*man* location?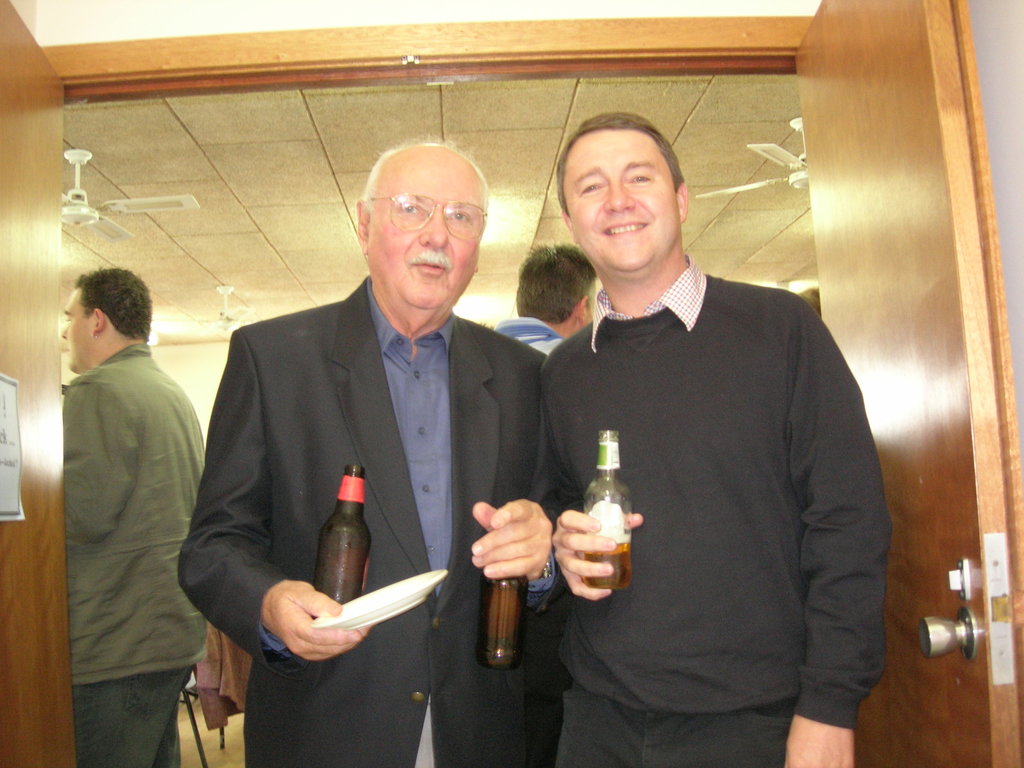
479 241 608 369
